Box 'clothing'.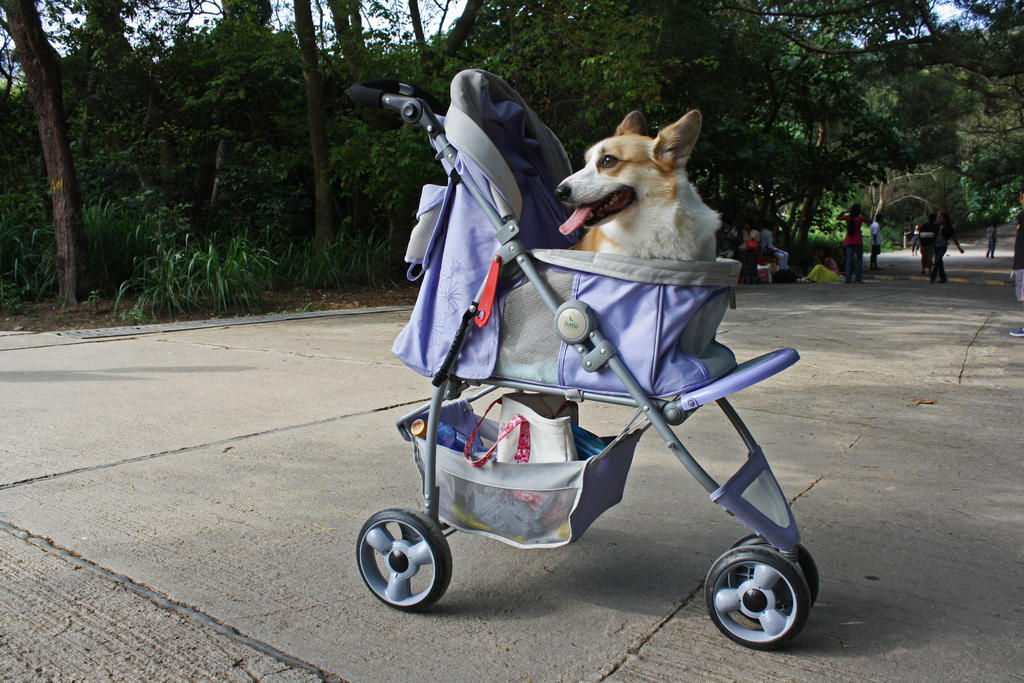
crop(807, 256, 842, 282).
